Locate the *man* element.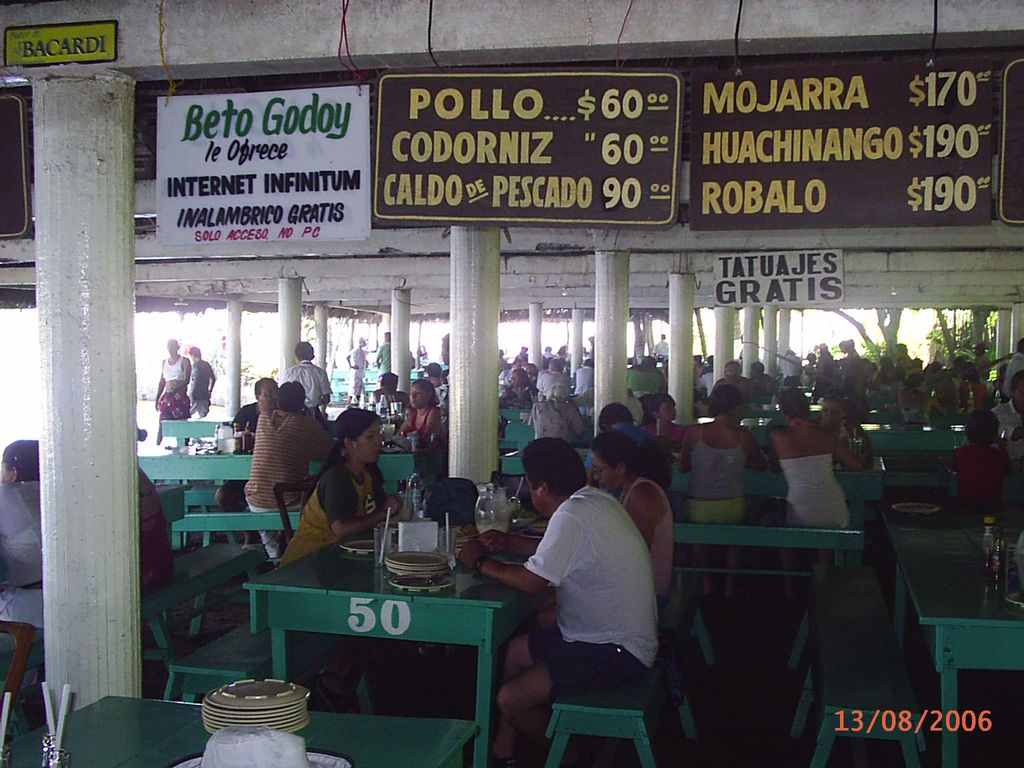
Element bbox: <bbox>542, 345, 561, 363</bbox>.
